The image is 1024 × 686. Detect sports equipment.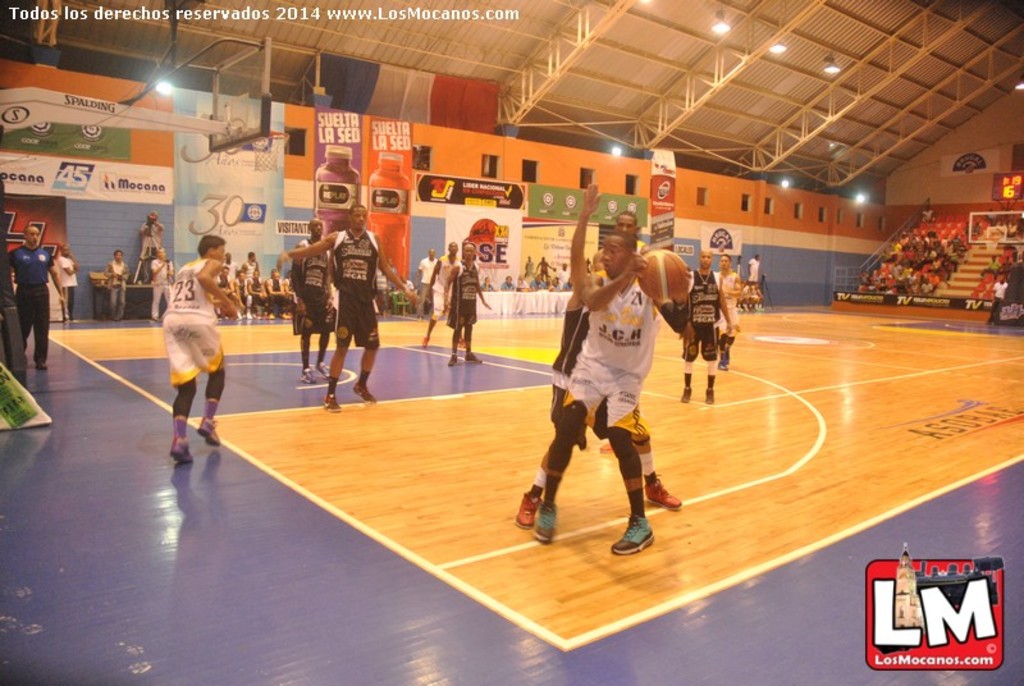
Detection: l=447, t=353, r=454, b=367.
